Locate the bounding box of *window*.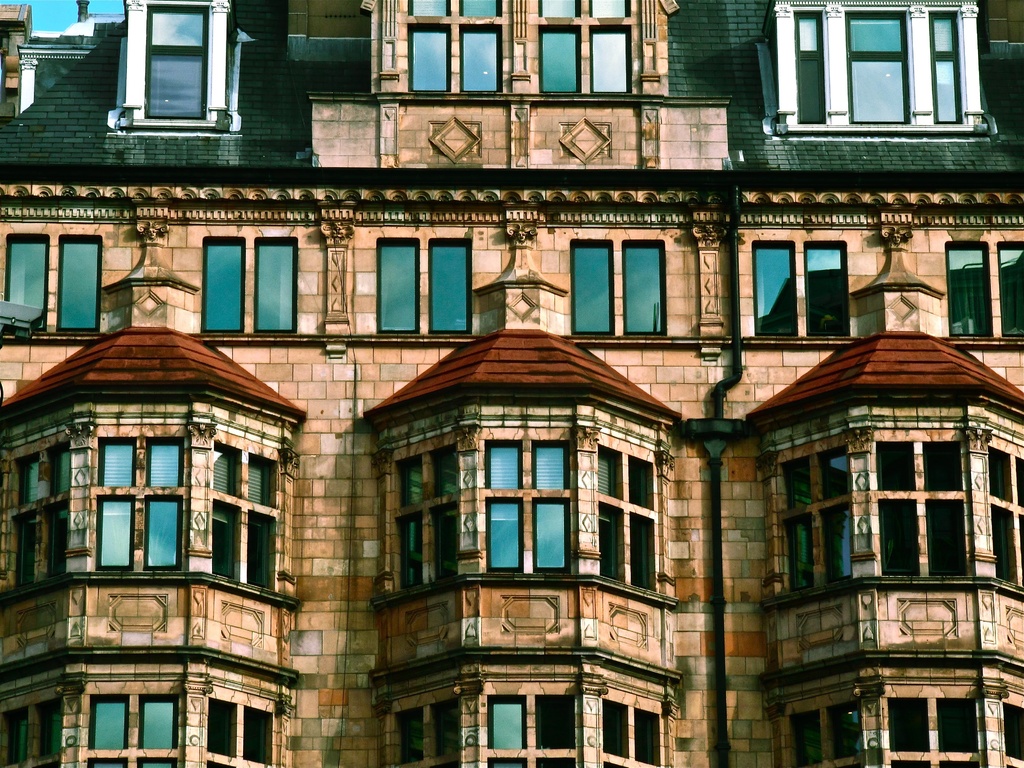
Bounding box: (487, 760, 527, 767).
